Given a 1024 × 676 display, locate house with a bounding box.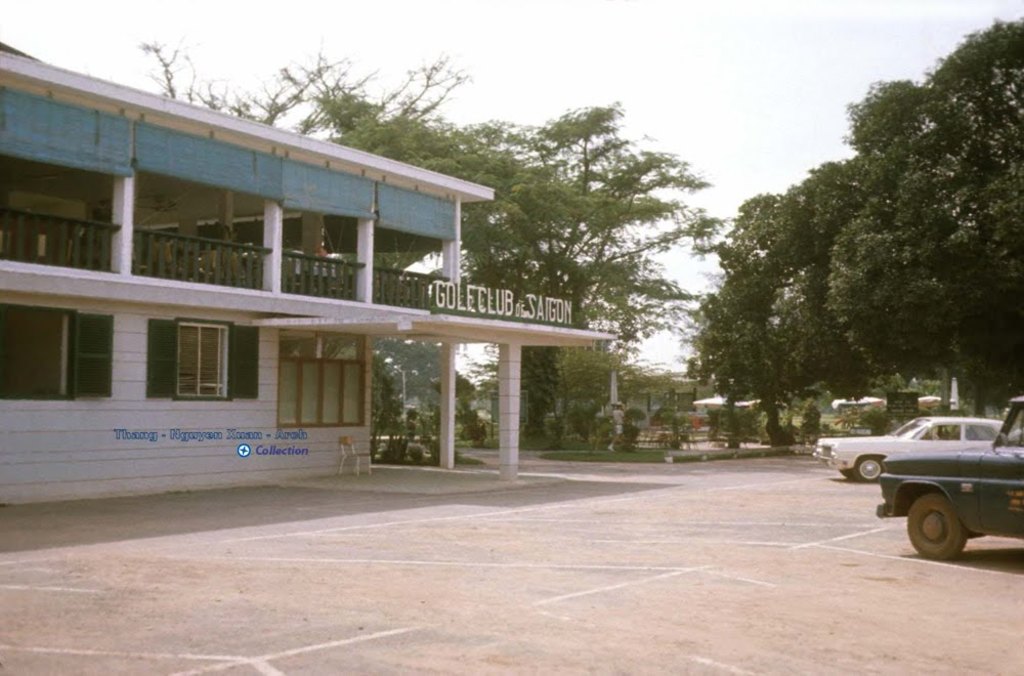
Located: pyautogui.locateOnScreen(37, 89, 482, 479).
